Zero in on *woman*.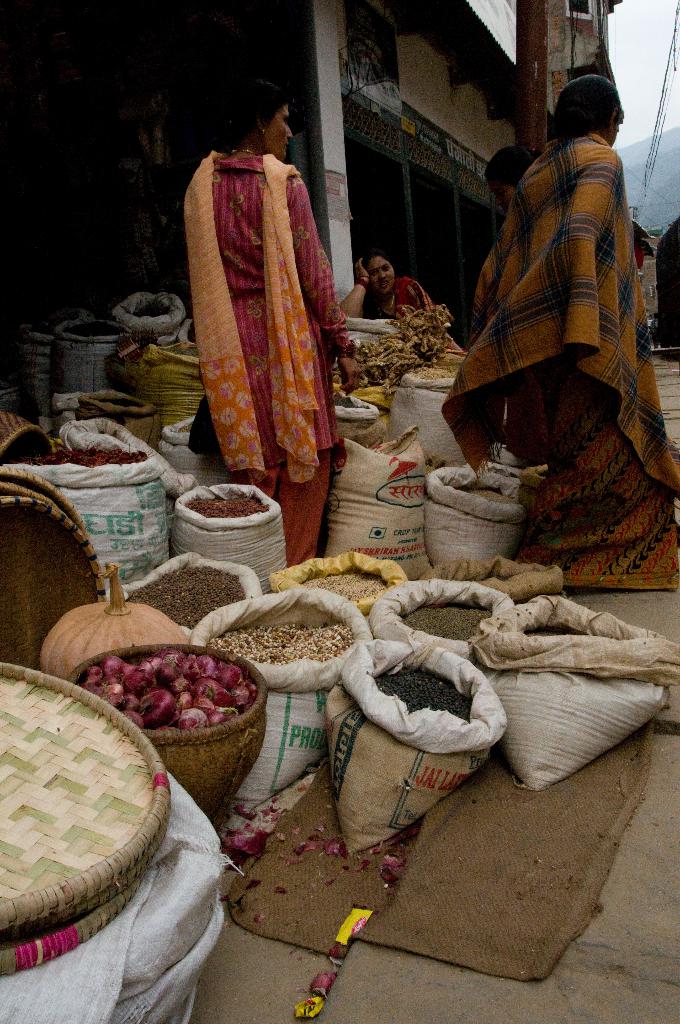
Zeroed in: left=441, top=71, right=679, bottom=587.
